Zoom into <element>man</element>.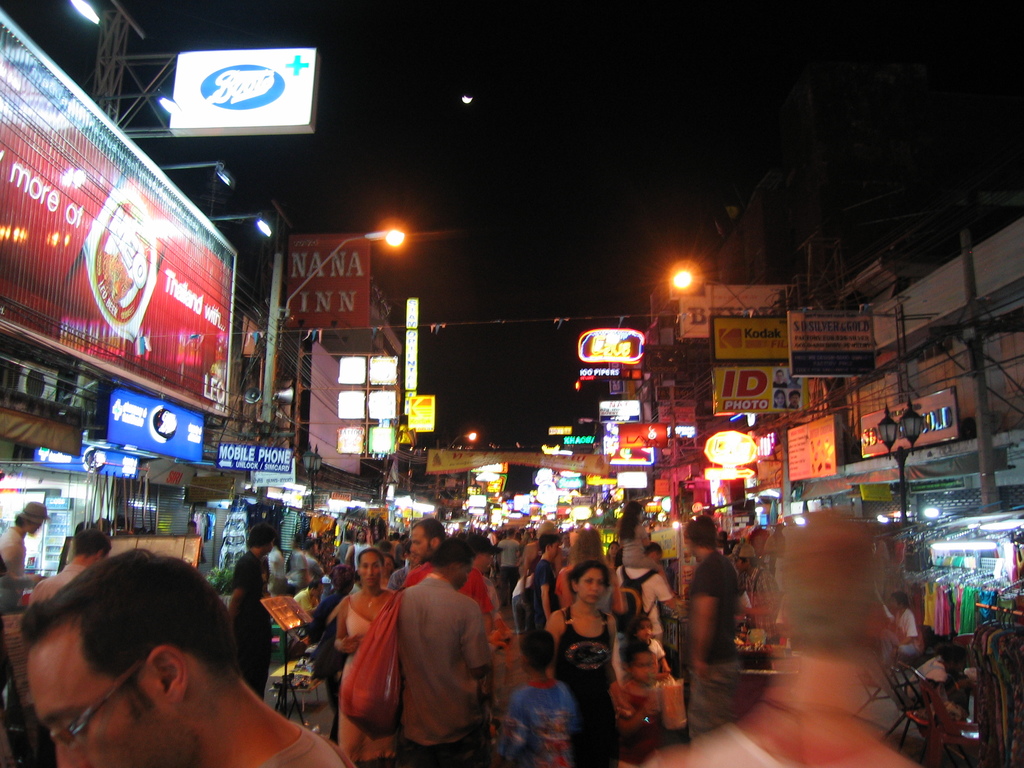
Zoom target: [left=392, top=540, right=489, bottom=767].
